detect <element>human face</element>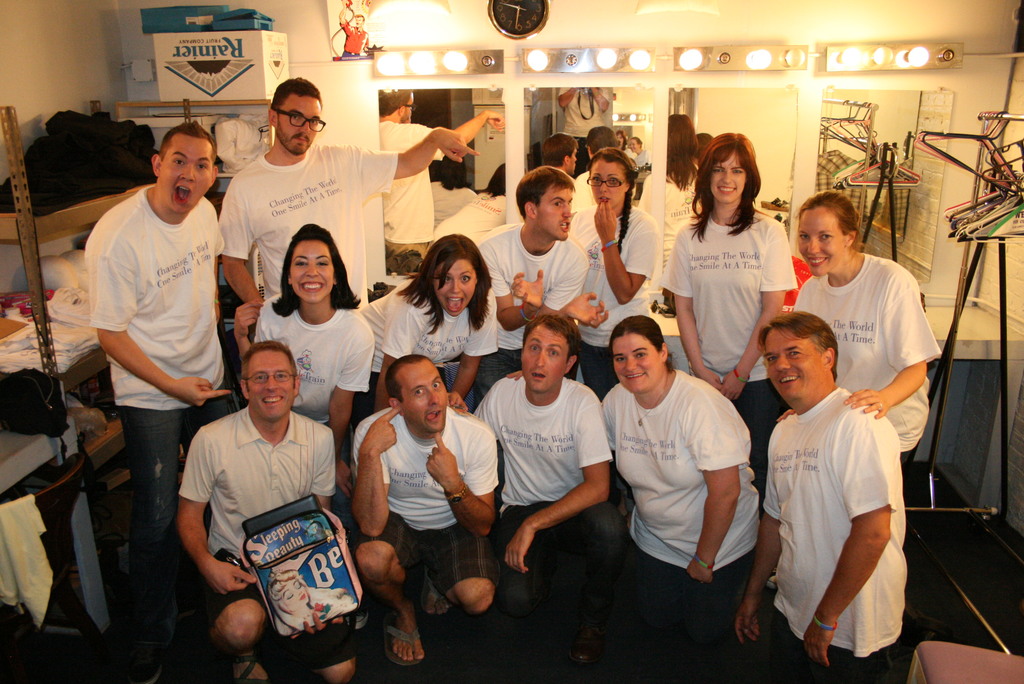
x1=155 y1=133 x2=212 y2=211
